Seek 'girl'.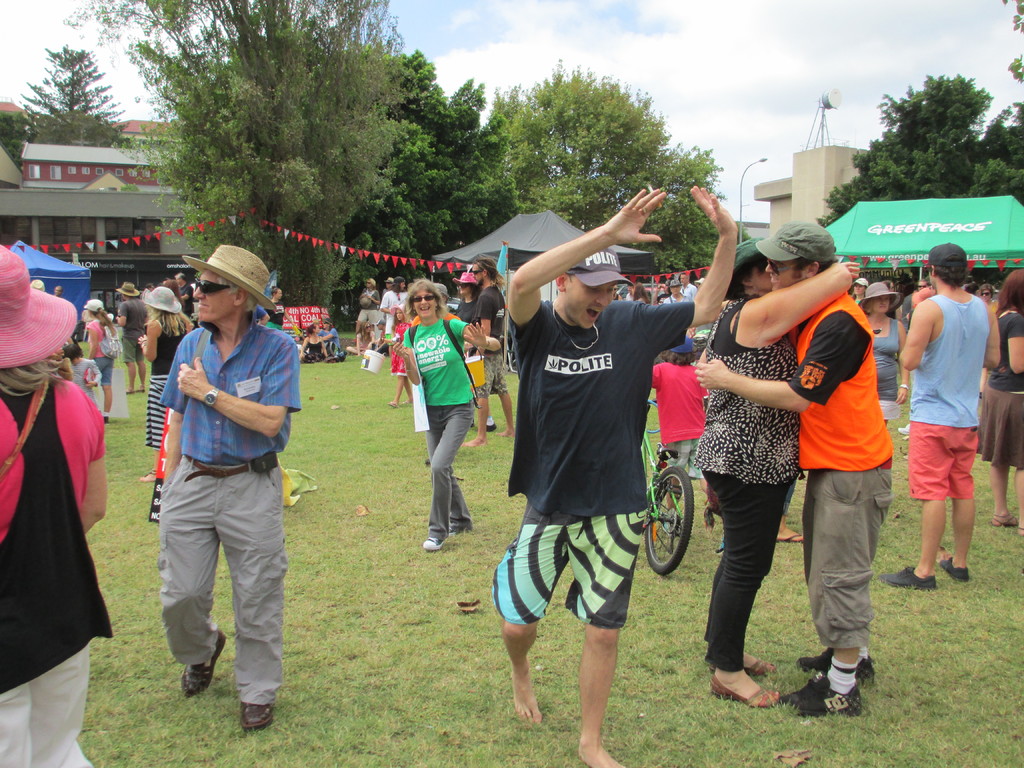
138,287,192,480.
